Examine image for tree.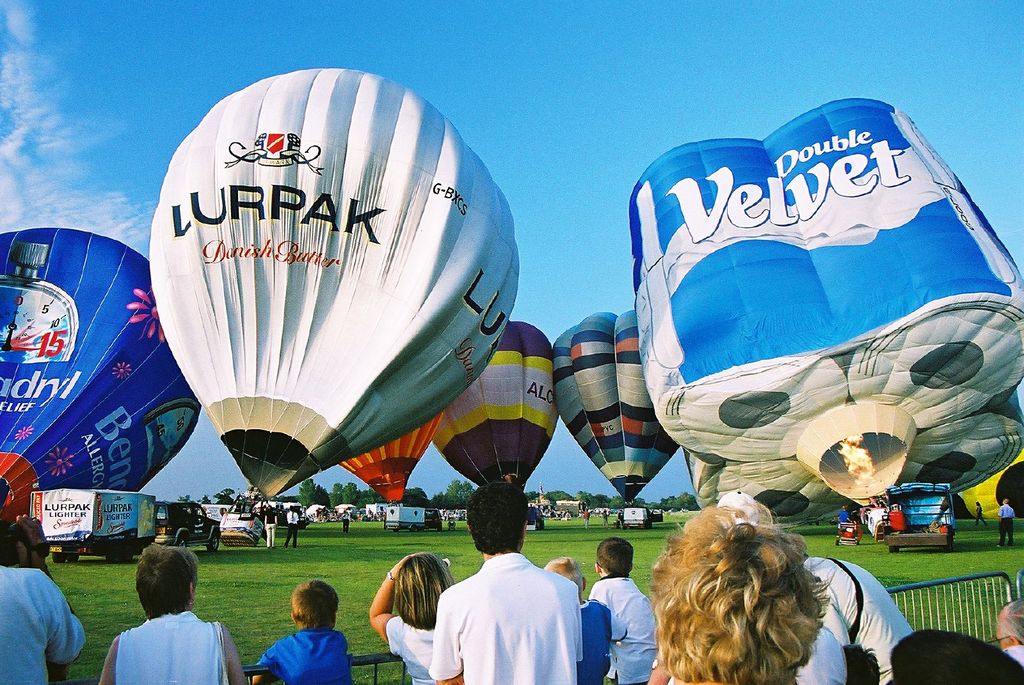
Examination result: region(619, 489, 701, 514).
